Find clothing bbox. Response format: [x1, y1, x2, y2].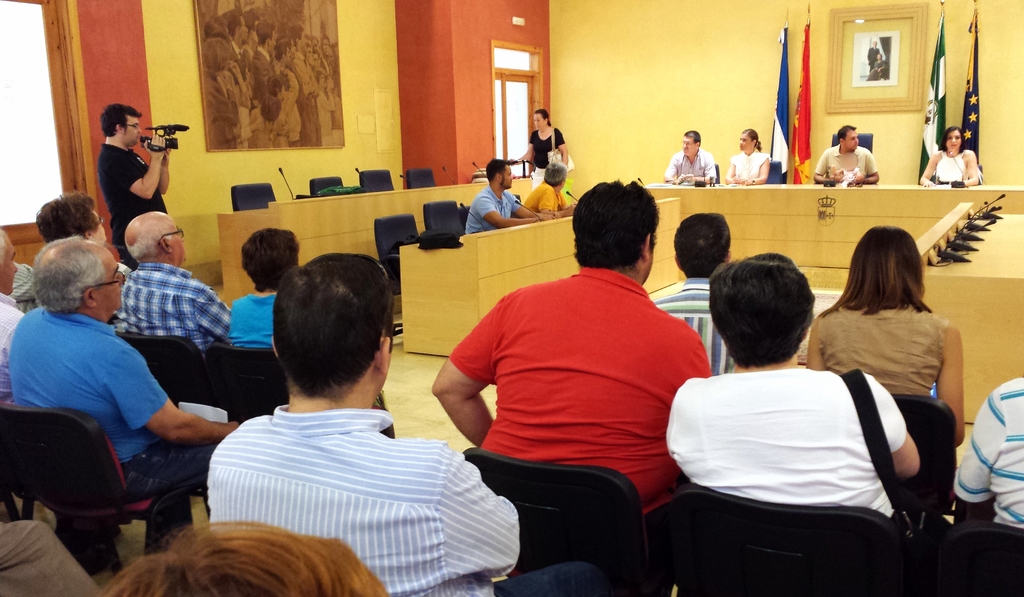
[218, 288, 291, 342].
